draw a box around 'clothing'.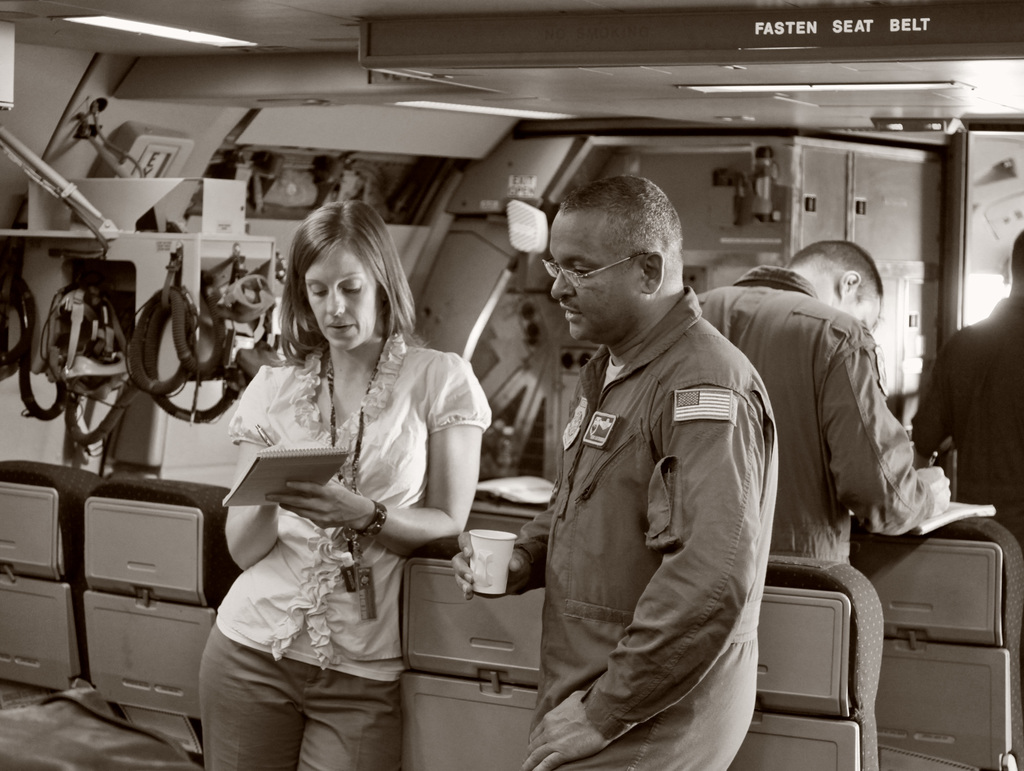
695:266:932:564.
